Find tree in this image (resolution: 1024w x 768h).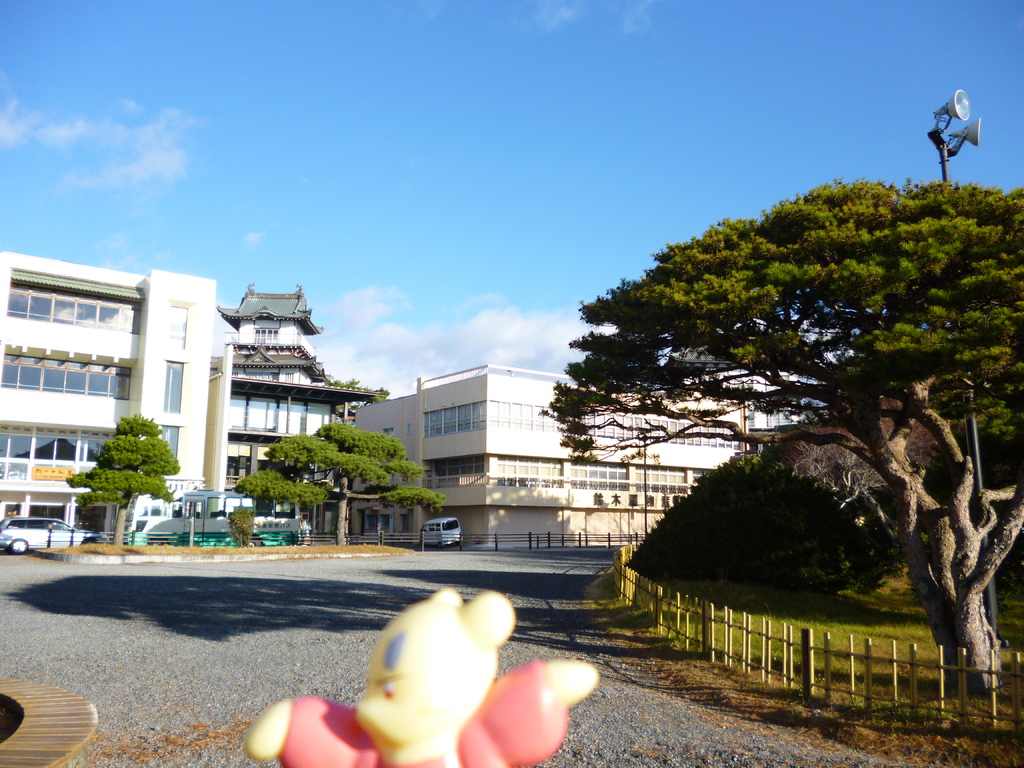
BBox(65, 415, 185, 542).
